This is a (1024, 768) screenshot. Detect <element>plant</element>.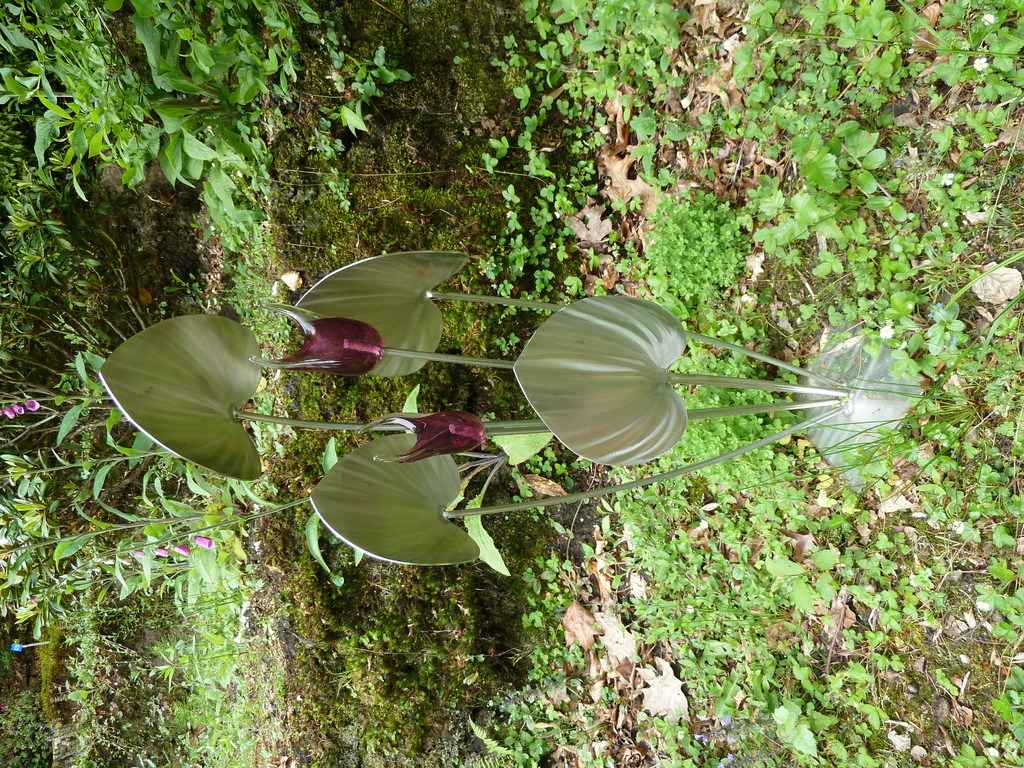
detection(619, 199, 745, 344).
